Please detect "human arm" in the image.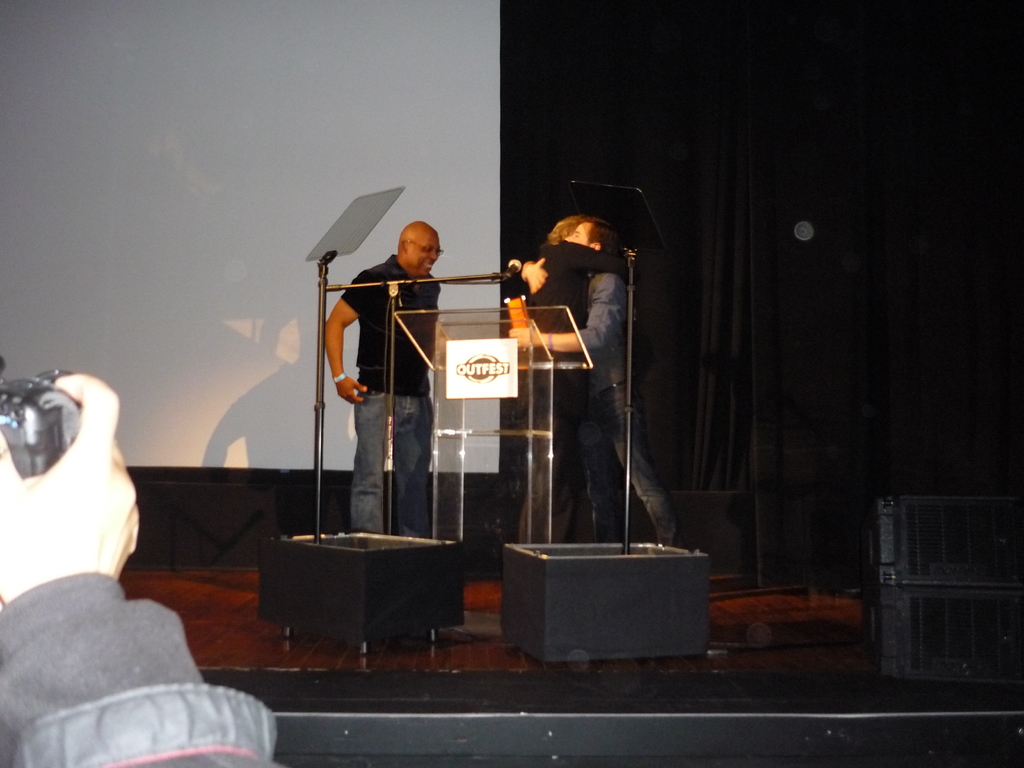
(318, 267, 370, 402).
